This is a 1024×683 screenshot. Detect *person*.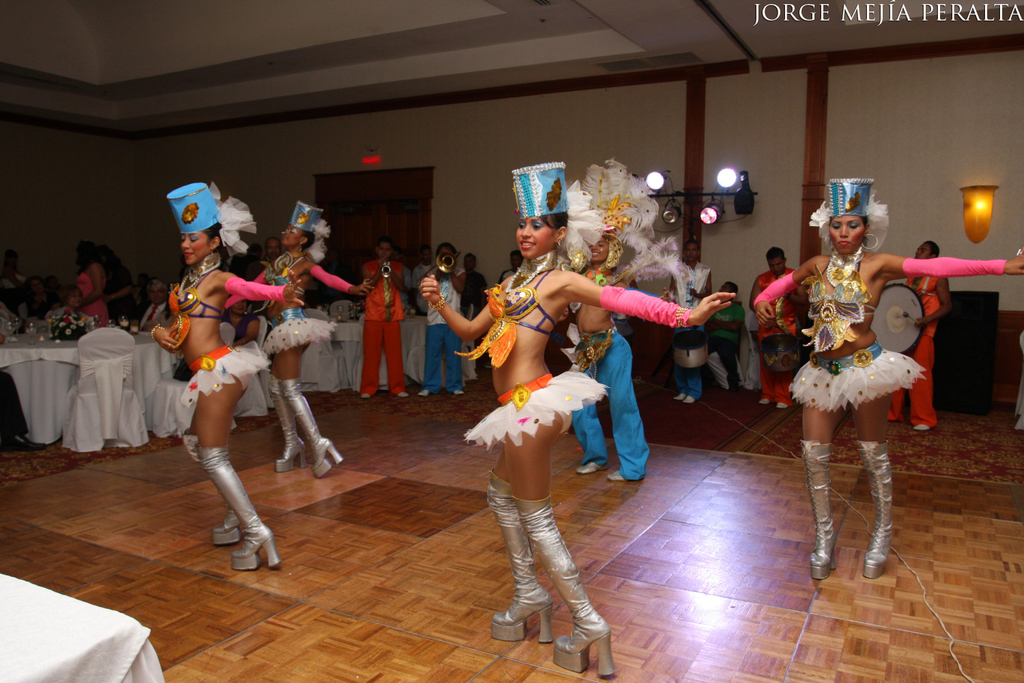
1/251/29/328.
